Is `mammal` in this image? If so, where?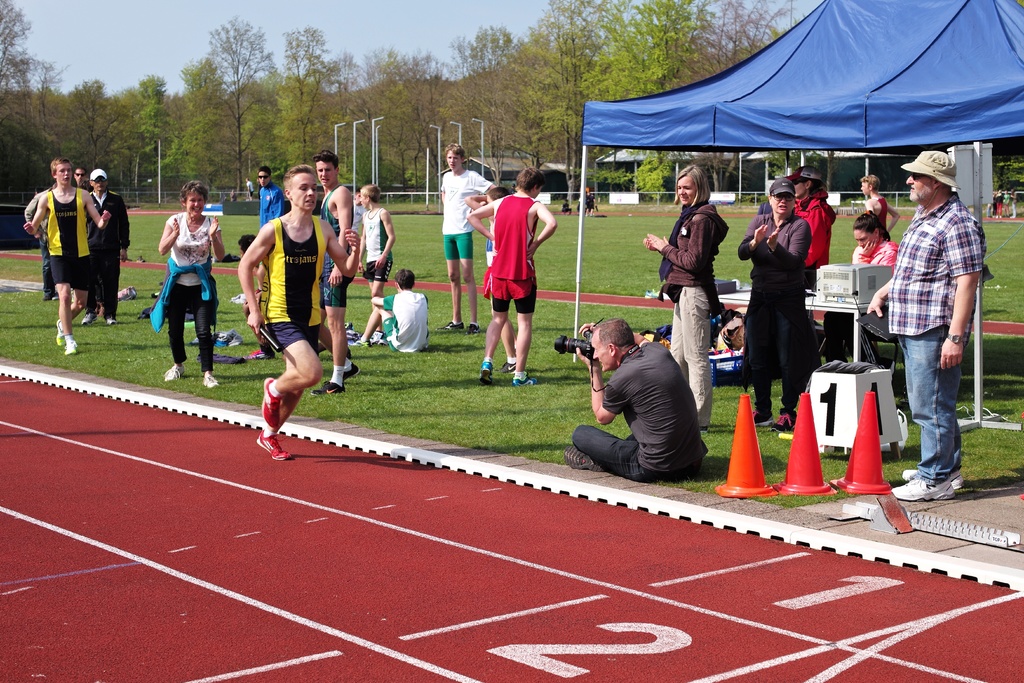
Yes, at 563,201,573,219.
